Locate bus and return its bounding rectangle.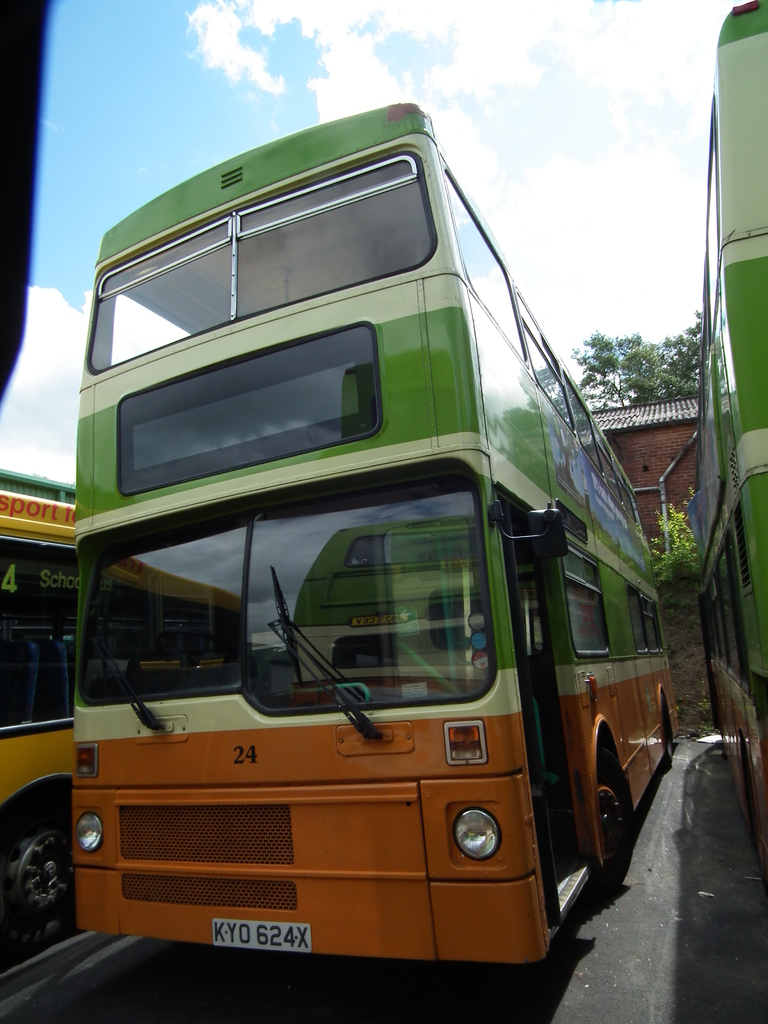
(x1=76, y1=88, x2=678, y2=996).
